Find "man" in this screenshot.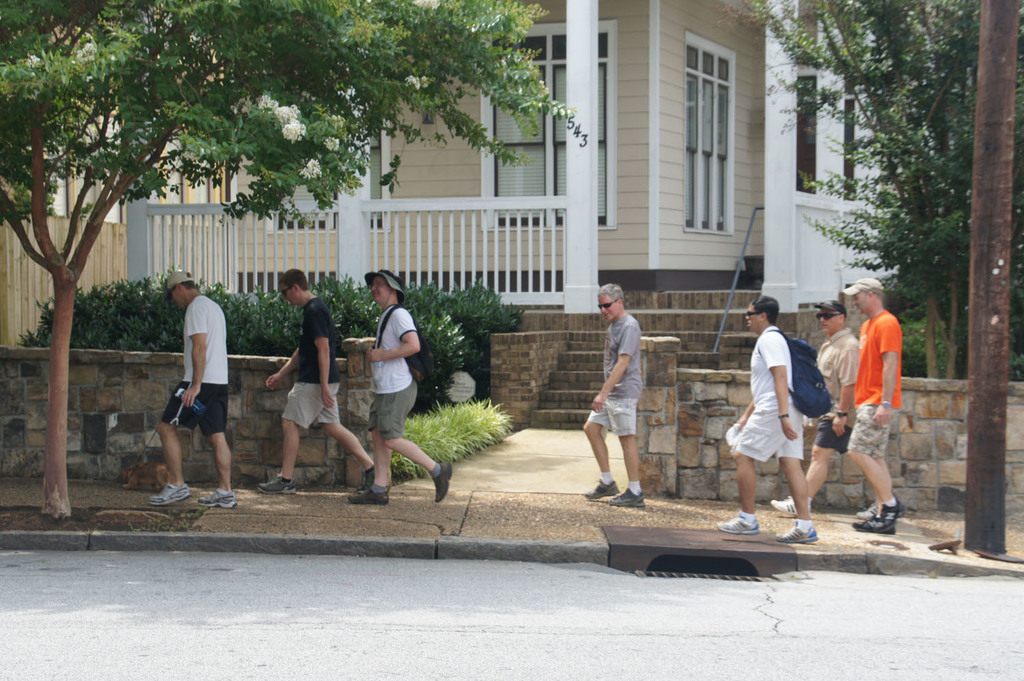
The bounding box for "man" is rect(838, 276, 905, 534).
